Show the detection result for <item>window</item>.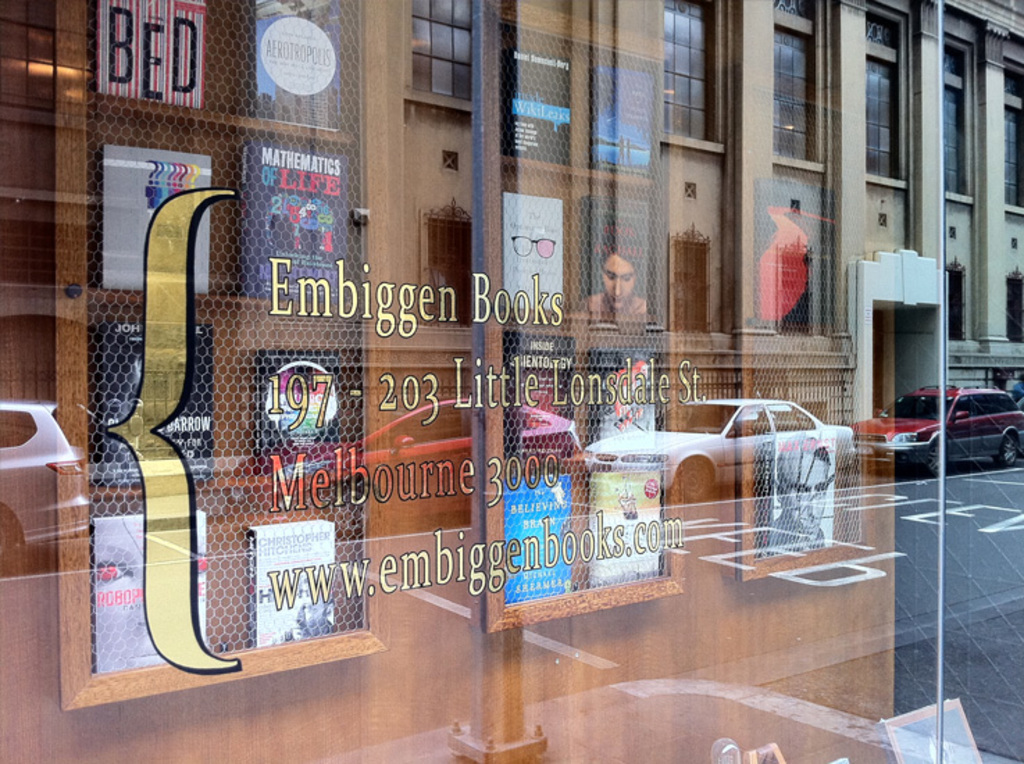
<region>1005, 104, 1023, 207</region>.
